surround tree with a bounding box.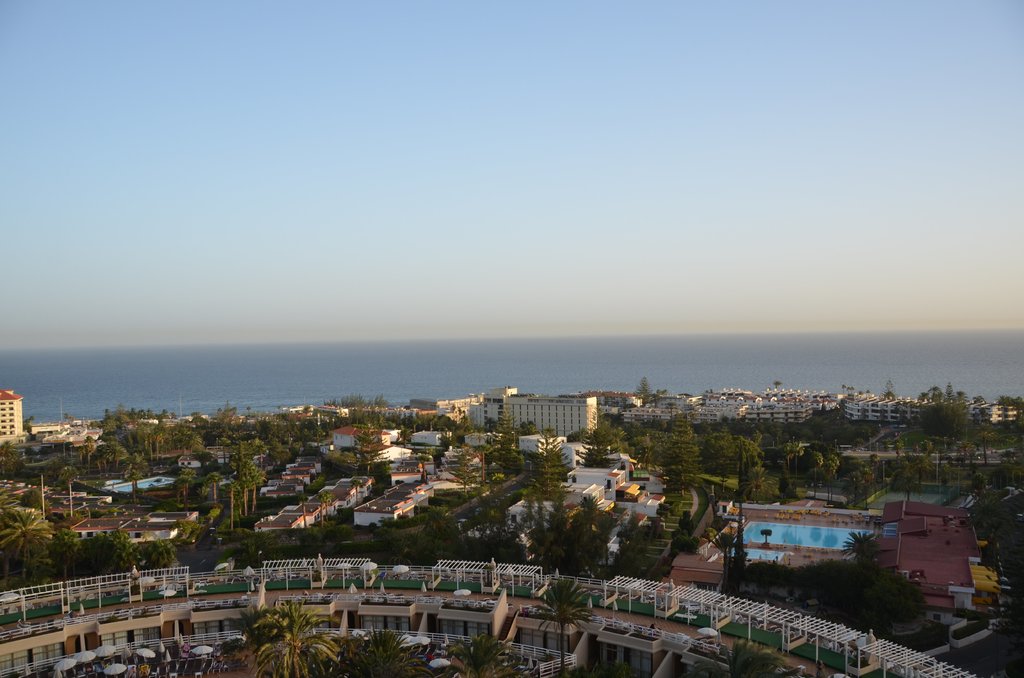
[685, 638, 801, 677].
